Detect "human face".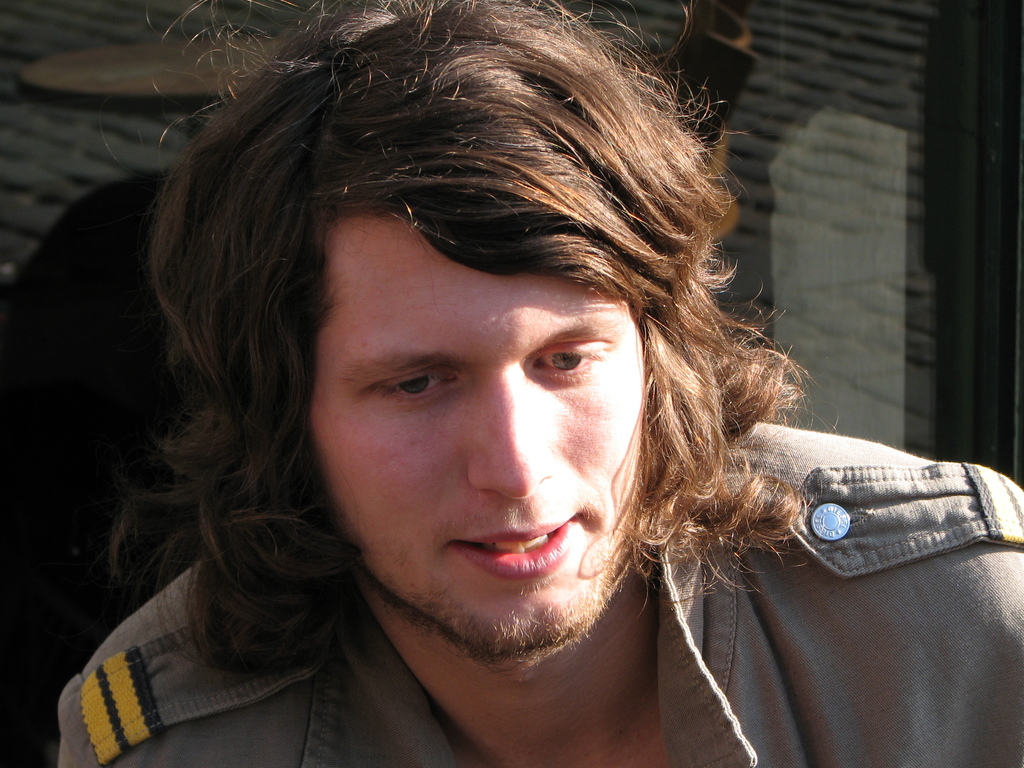
Detected at bbox=[305, 212, 652, 665].
